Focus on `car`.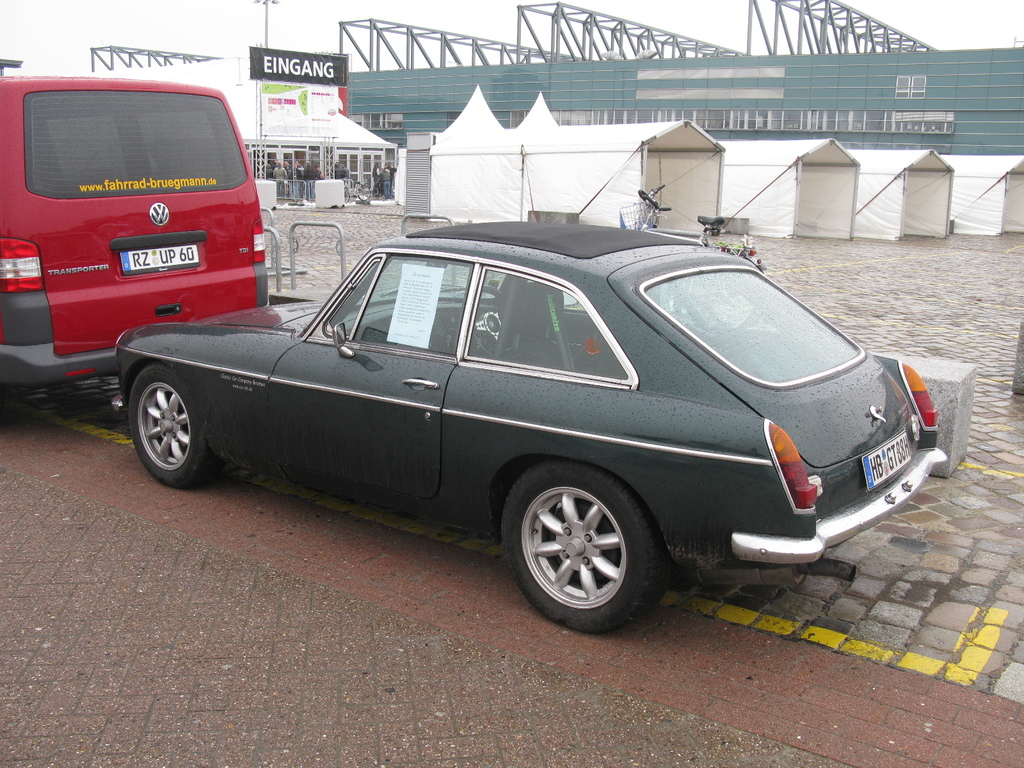
Focused at BBox(0, 74, 269, 387).
